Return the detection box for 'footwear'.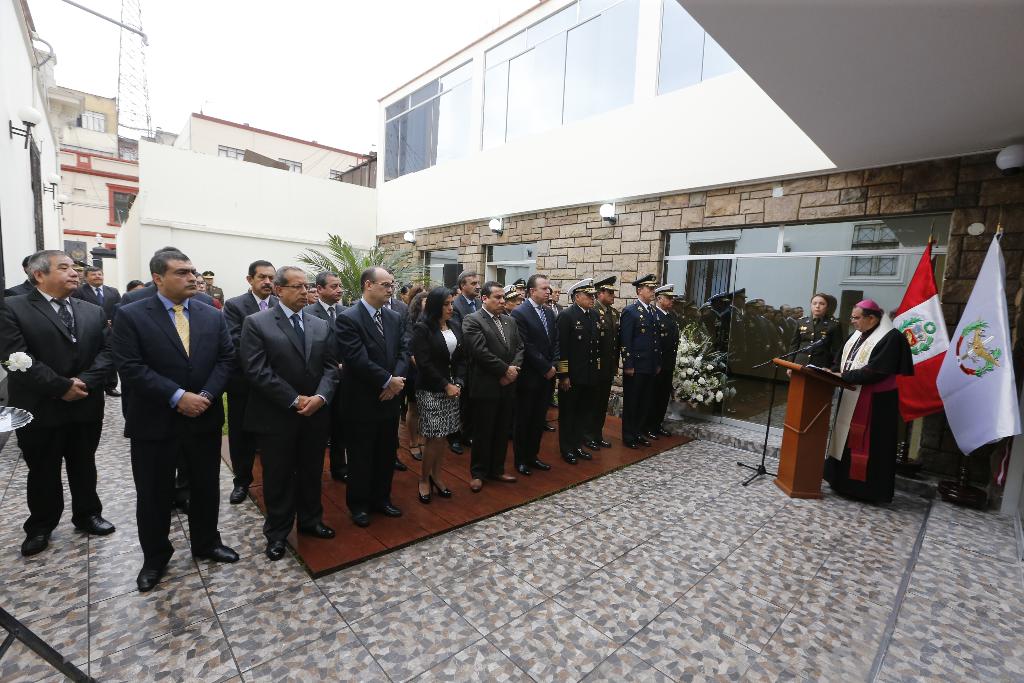
(x1=589, y1=437, x2=601, y2=452).
